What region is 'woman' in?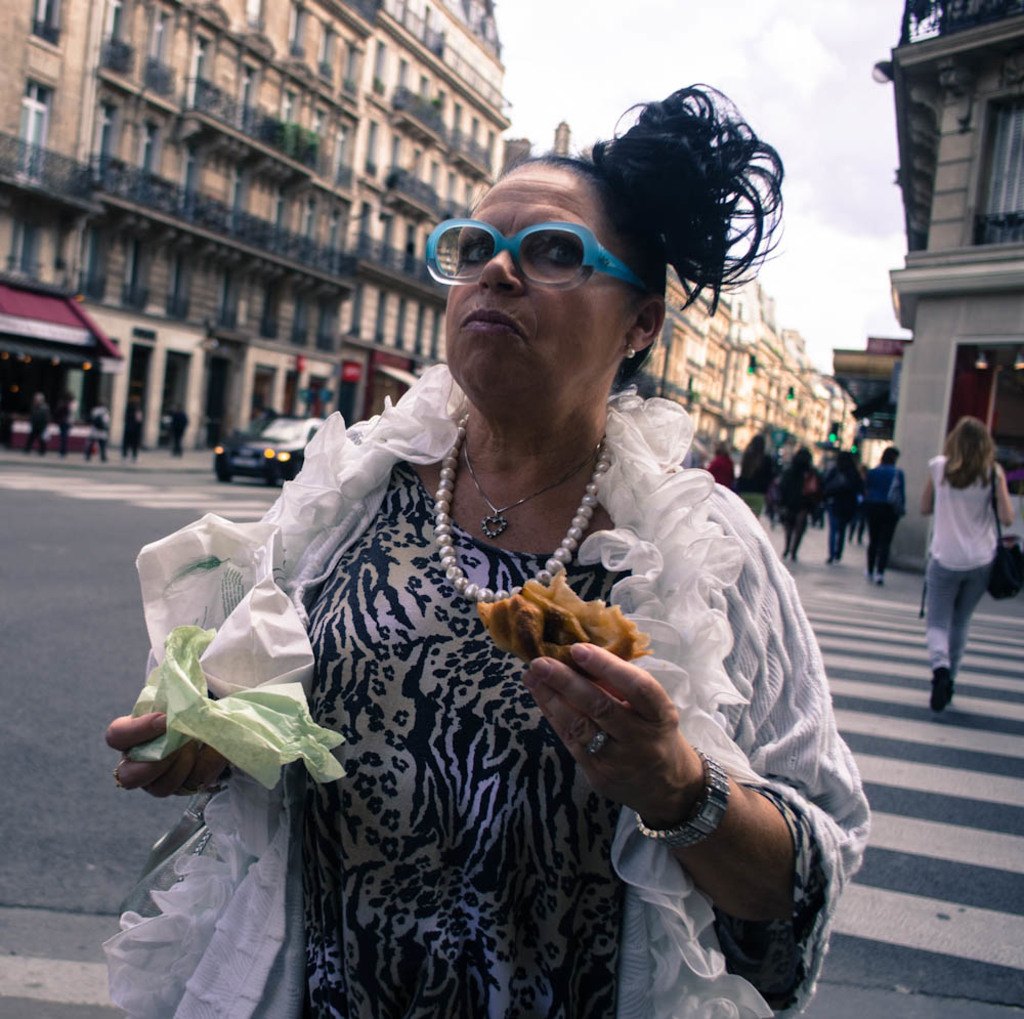
[x1=734, y1=425, x2=775, y2=516].
